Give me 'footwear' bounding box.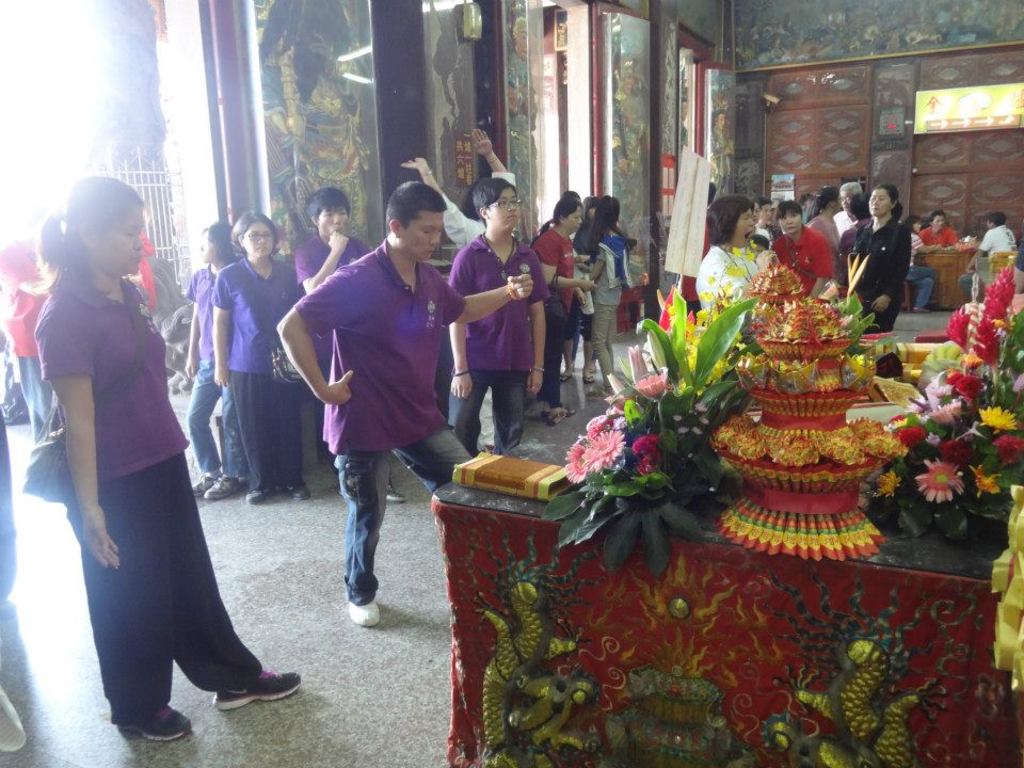
118/704/189/743.
